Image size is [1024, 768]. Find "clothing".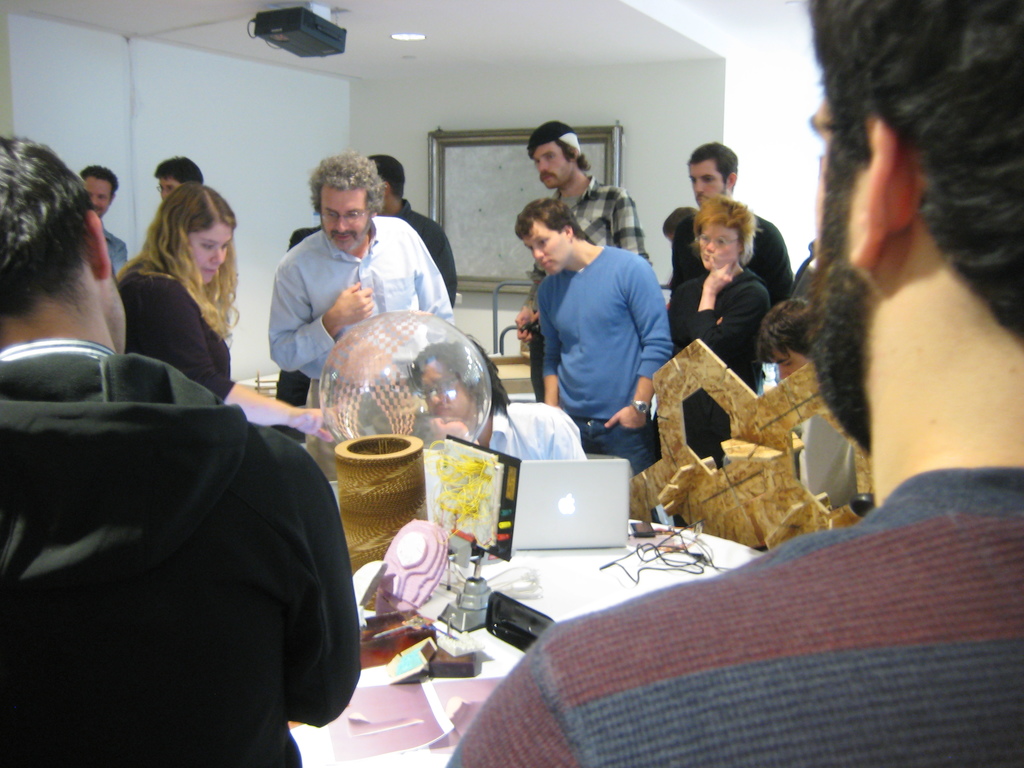
<bbox>536, 236, 673, 479</bbox>.
